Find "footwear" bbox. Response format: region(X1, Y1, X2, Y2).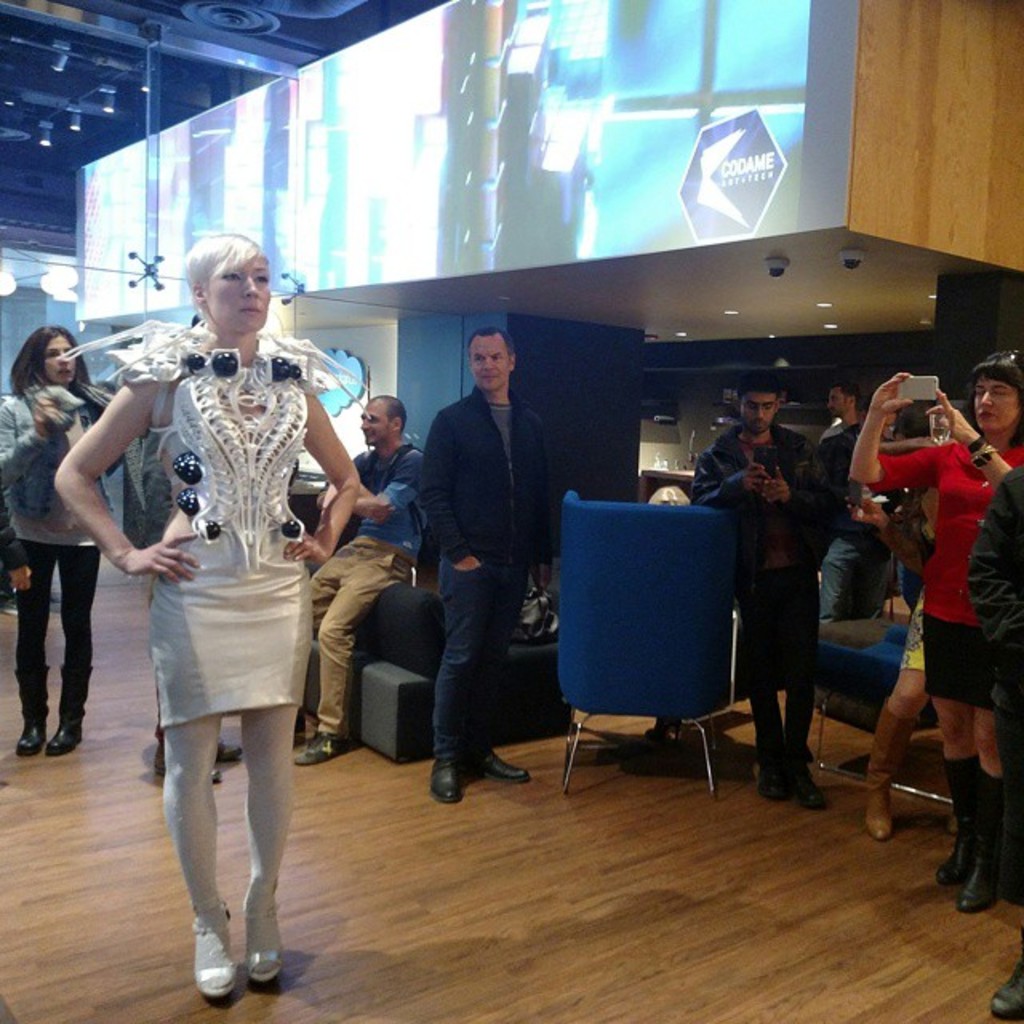
region(986, 958, 1022, 1022).
